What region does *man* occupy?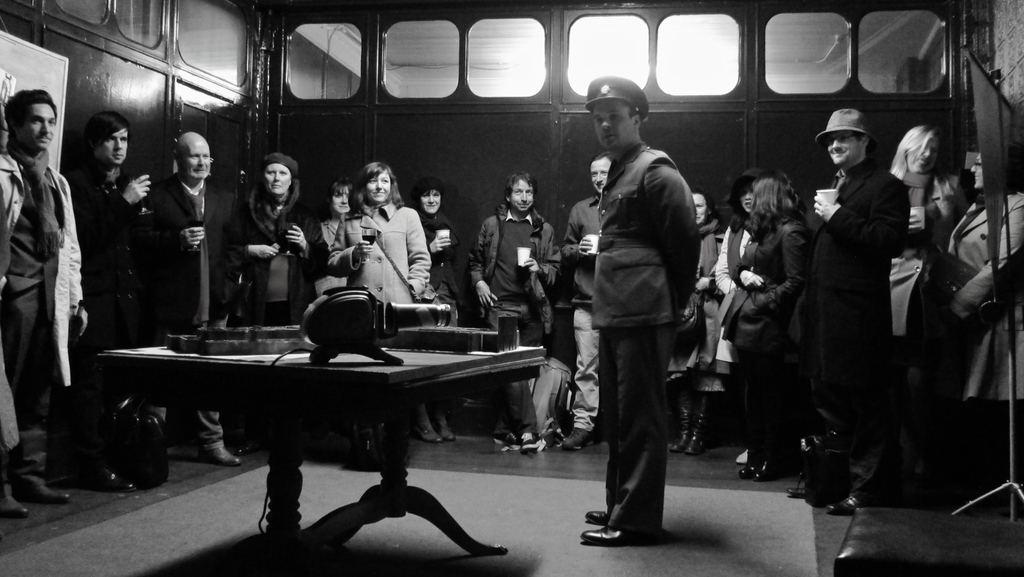
BBox(419, 183, 461, 326).
